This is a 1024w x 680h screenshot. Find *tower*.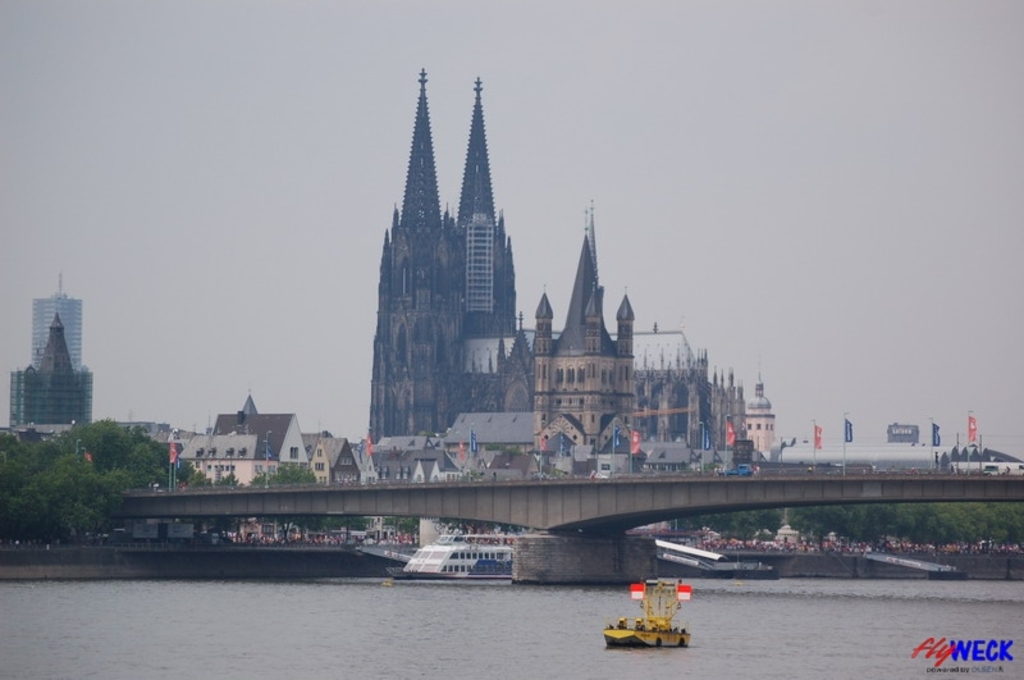
Bounding box: 530,202,632,439.
